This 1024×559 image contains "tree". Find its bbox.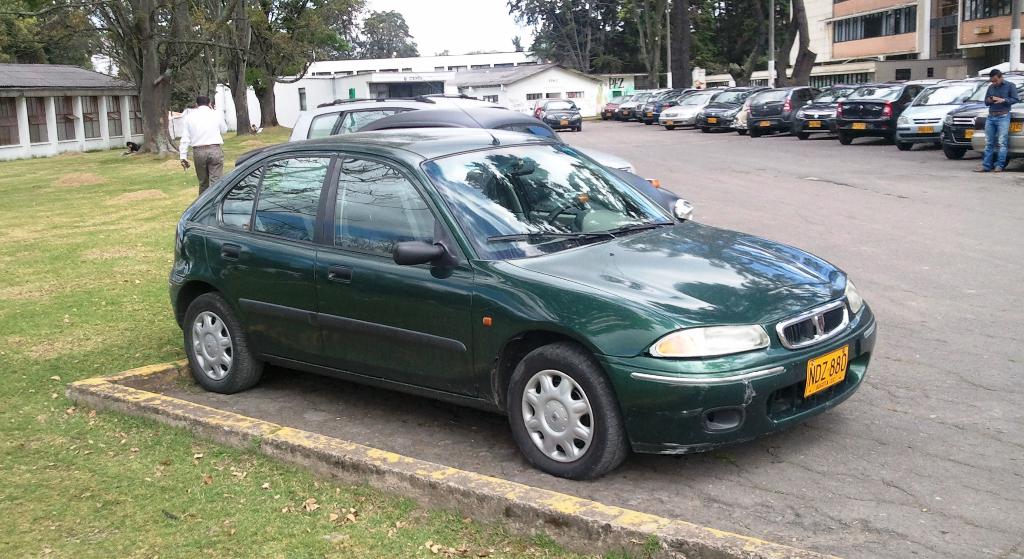
x1=432 y1=47 x2=451 y2=56.
